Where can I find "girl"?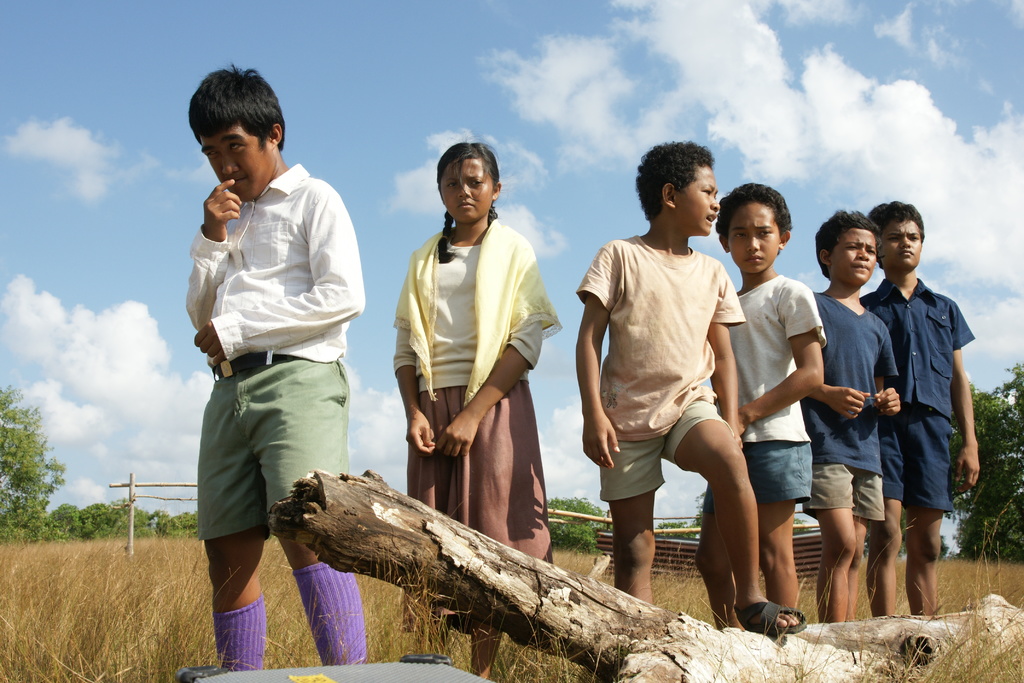
You can find it at crop(392, 140, 561, 677).
